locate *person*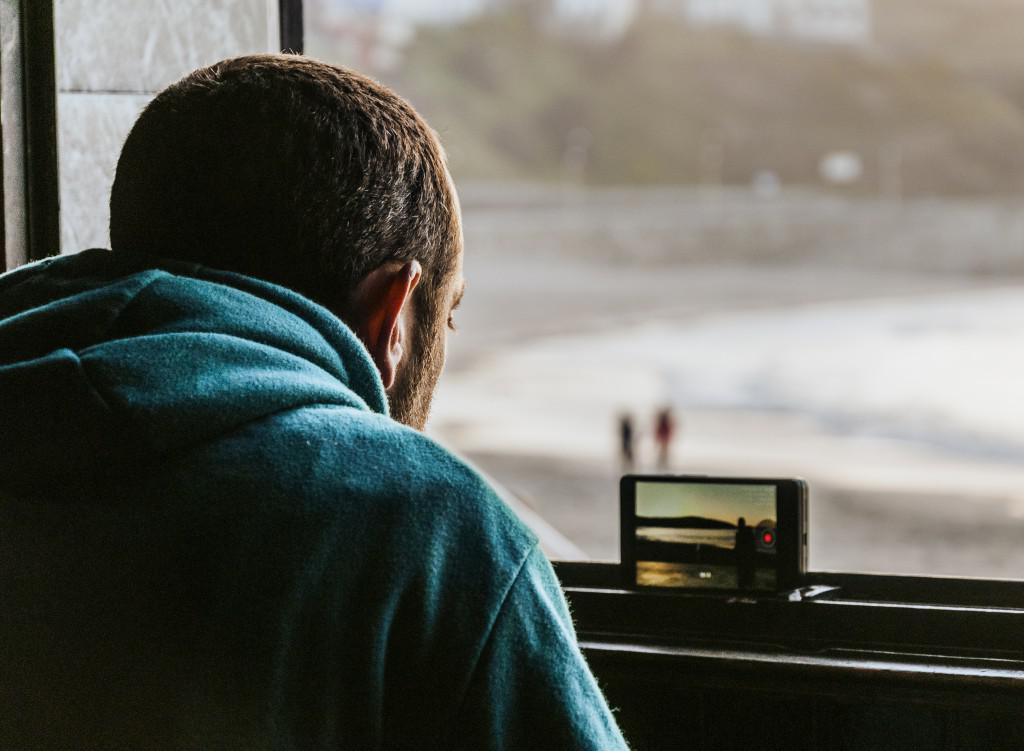
pyautogui.locateOnScreen(0, 56, 642, 750)
